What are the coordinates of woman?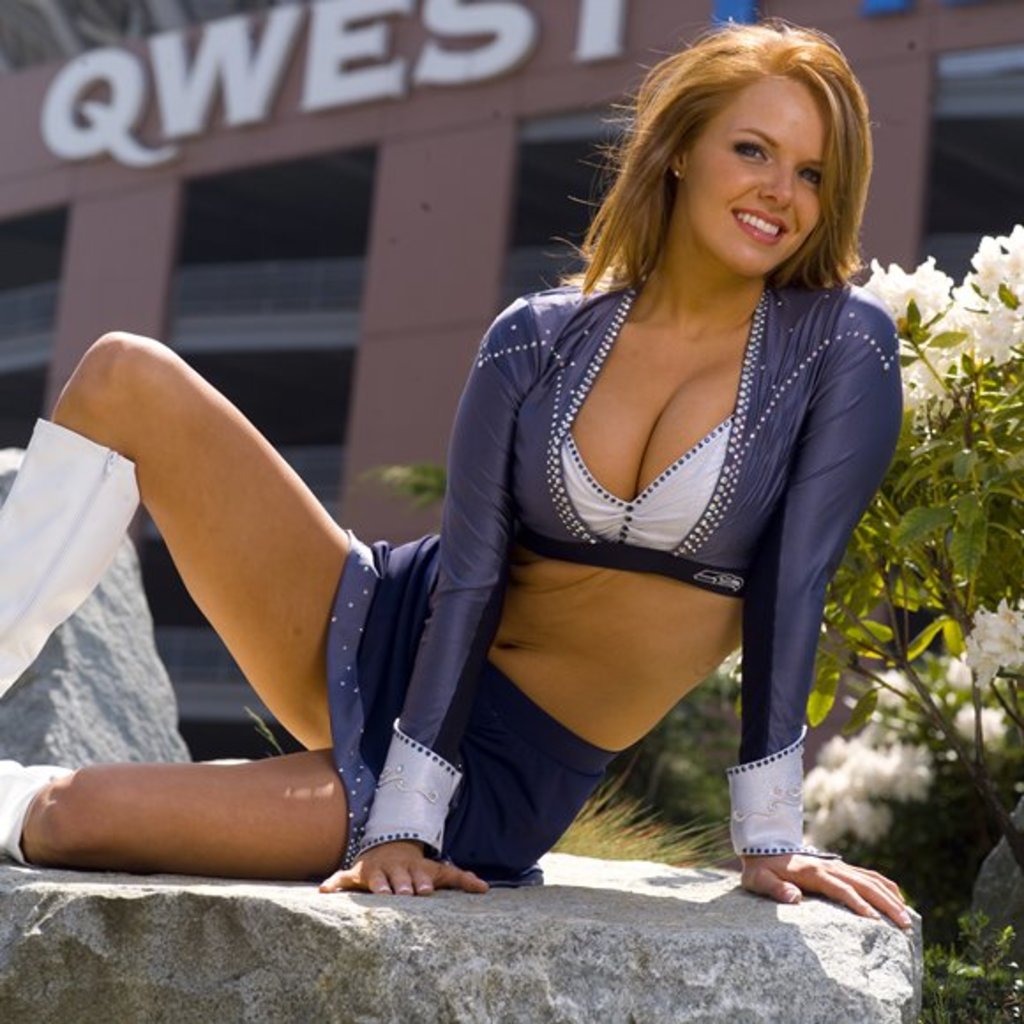
select_region(0, 14, 915, 936).
